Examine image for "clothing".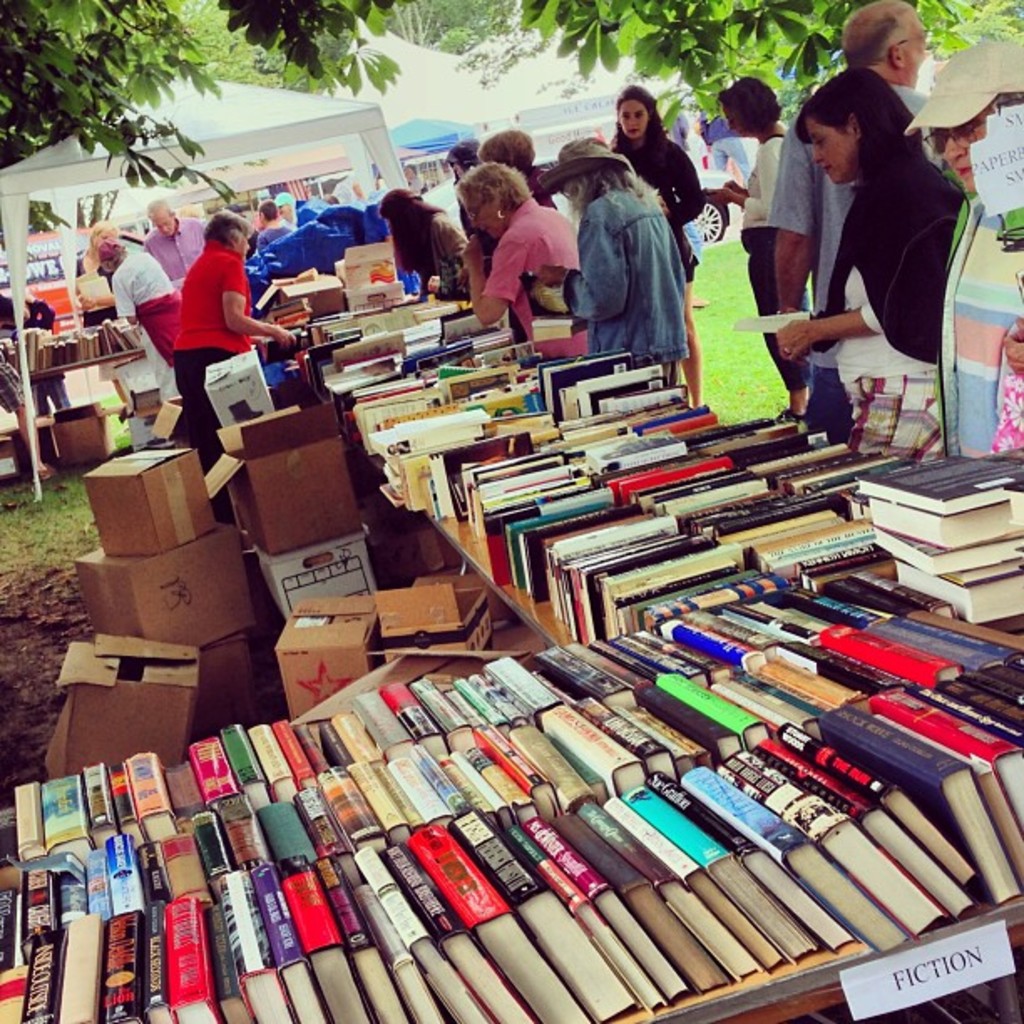
Examination result: {"left": 617, "top": 127, "right": 698, "bottom": 276}.
